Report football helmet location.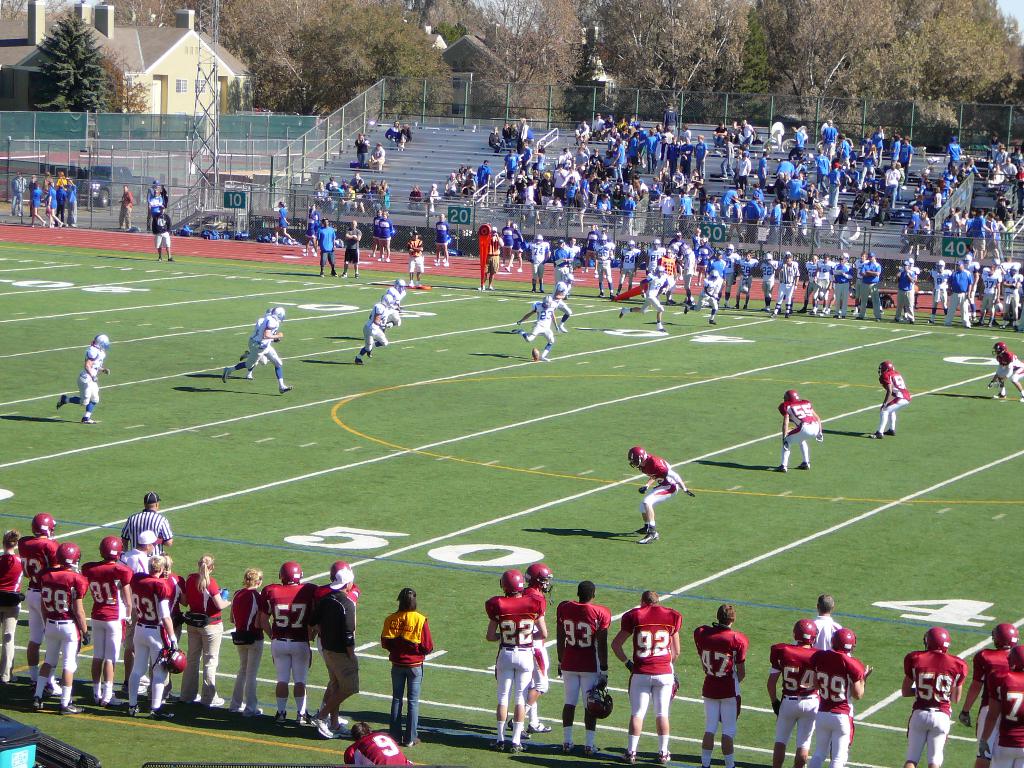
Report: [left=392, top=278, right=408, bottom=292].
